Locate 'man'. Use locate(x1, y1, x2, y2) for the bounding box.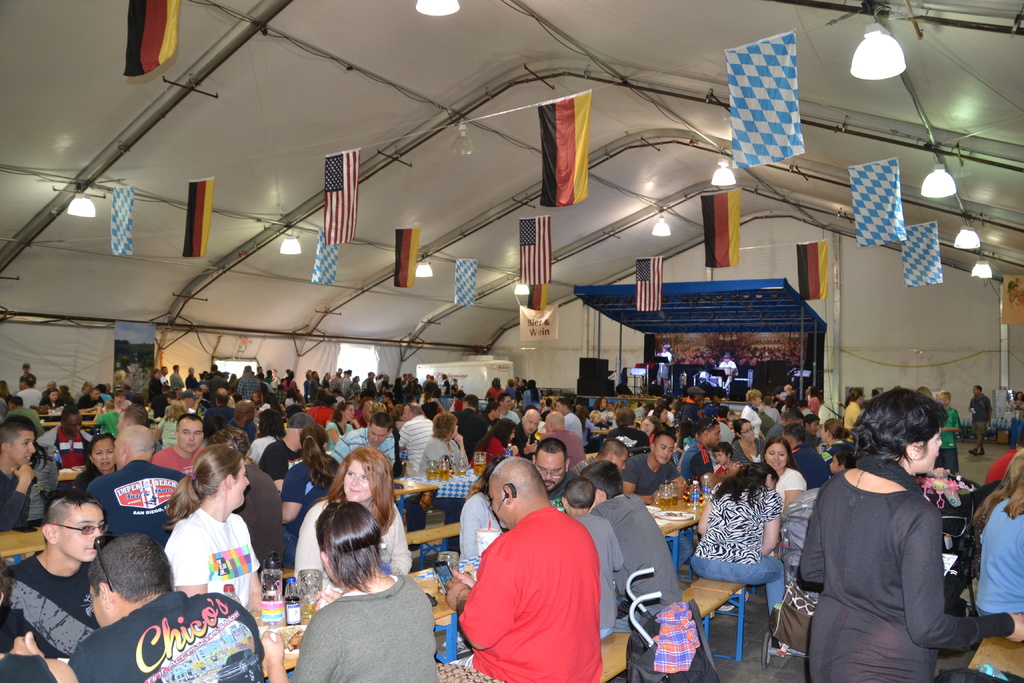
locate(15, 373, 42, 407).
